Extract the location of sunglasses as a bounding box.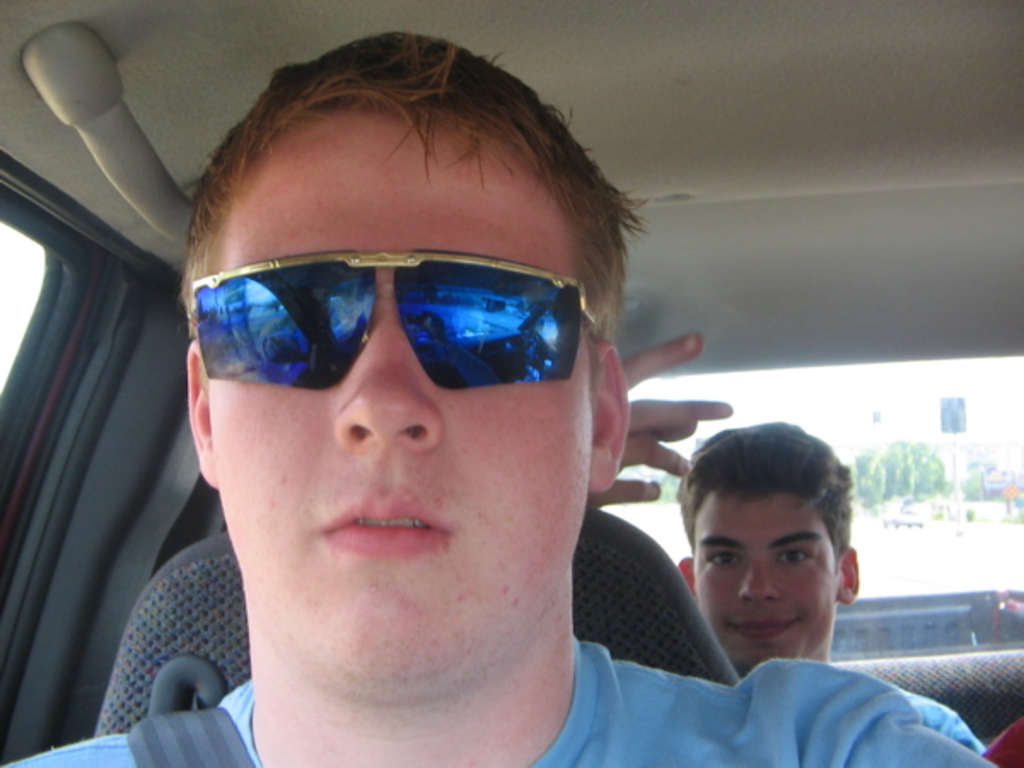
Rect(191, 247, 602, 389).
